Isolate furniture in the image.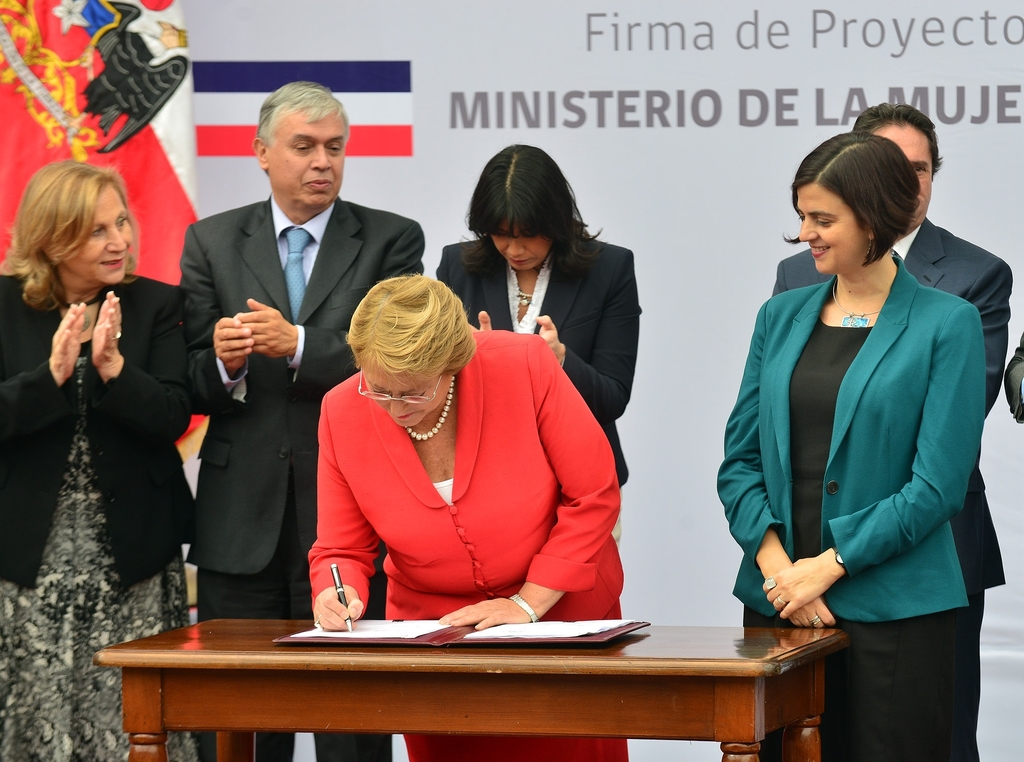
Isolated region: {"x1": 92, "y1": 619, "x2": 845, "y2": 761}.
